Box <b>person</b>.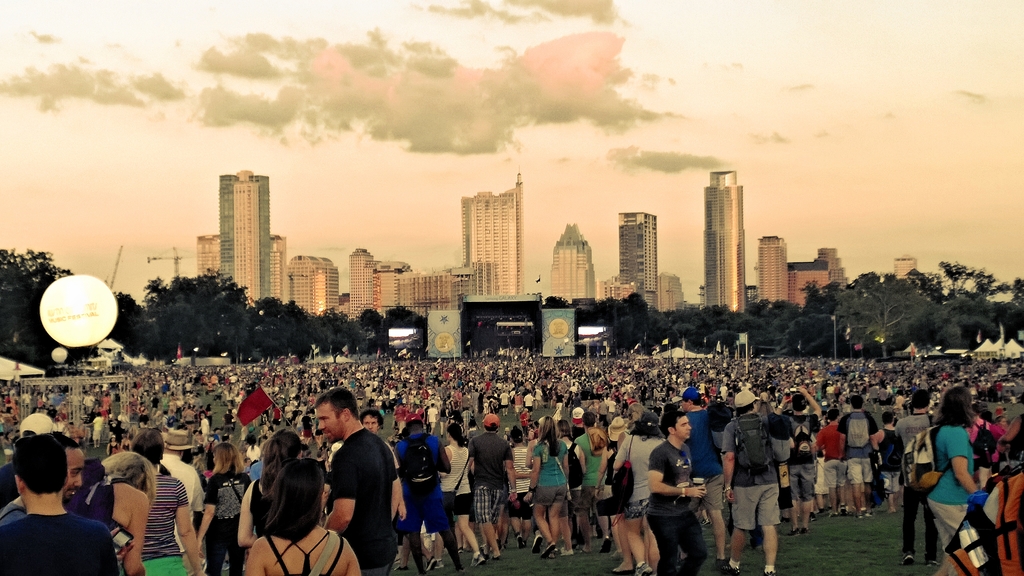
{"left": 908, "top": 394, "right": 930, "bottom": 470}.
